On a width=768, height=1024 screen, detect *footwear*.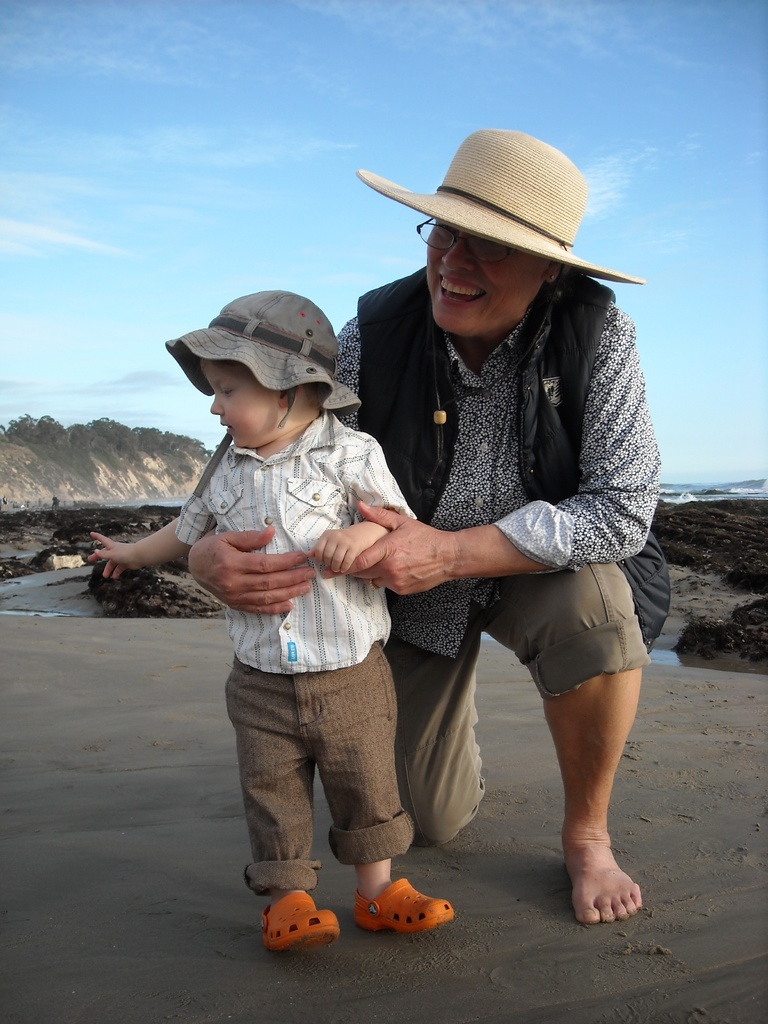
Rect(262, 886, 345, 952).
